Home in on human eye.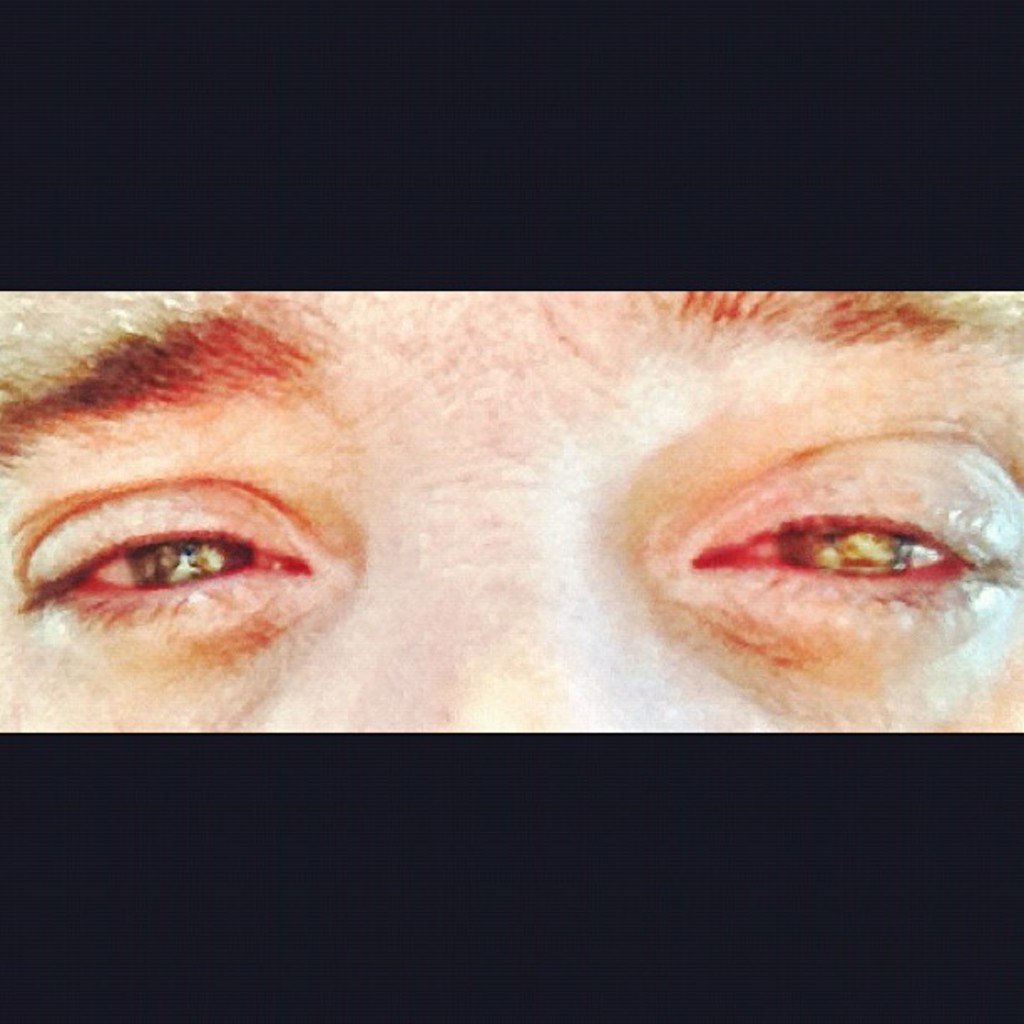
Homed in at locate(684, 433, 1022, 611).
